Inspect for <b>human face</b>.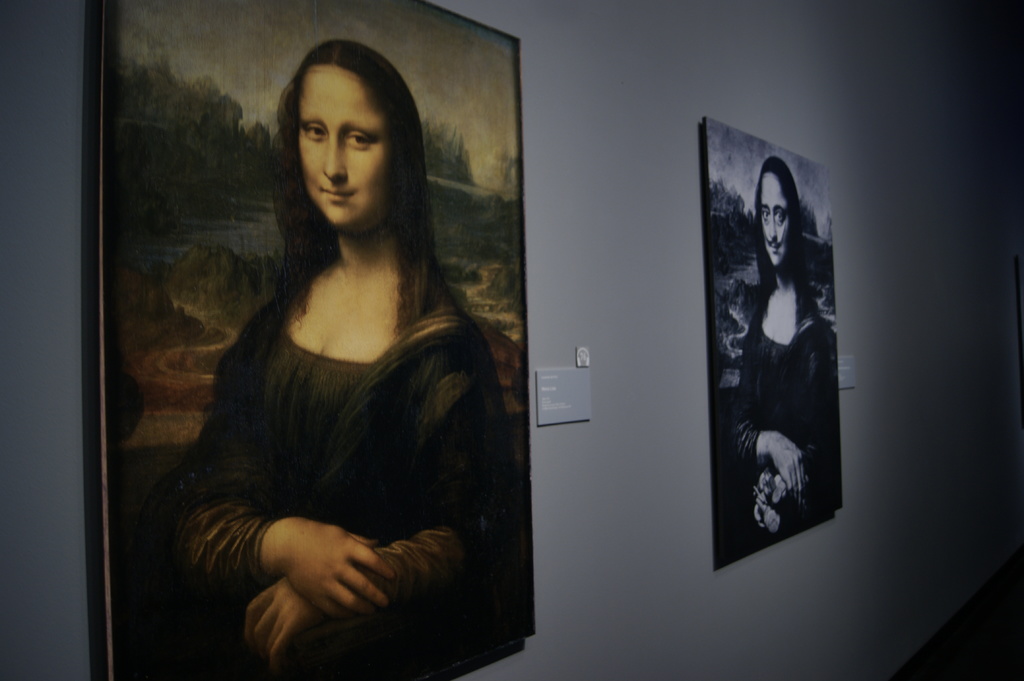
Inspection: rect(301, 67, 390, 224).
